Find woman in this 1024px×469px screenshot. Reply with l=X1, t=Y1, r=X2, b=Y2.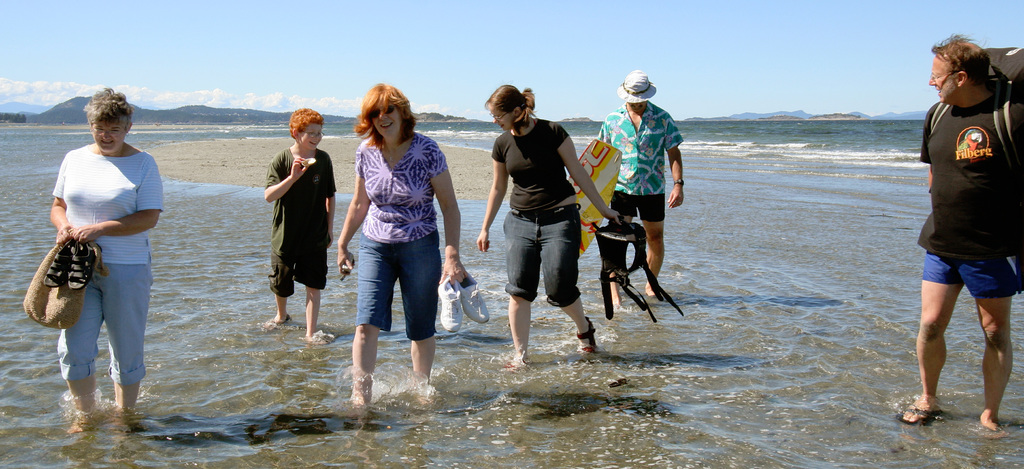
l=49, t=87, r=164, b=434.
